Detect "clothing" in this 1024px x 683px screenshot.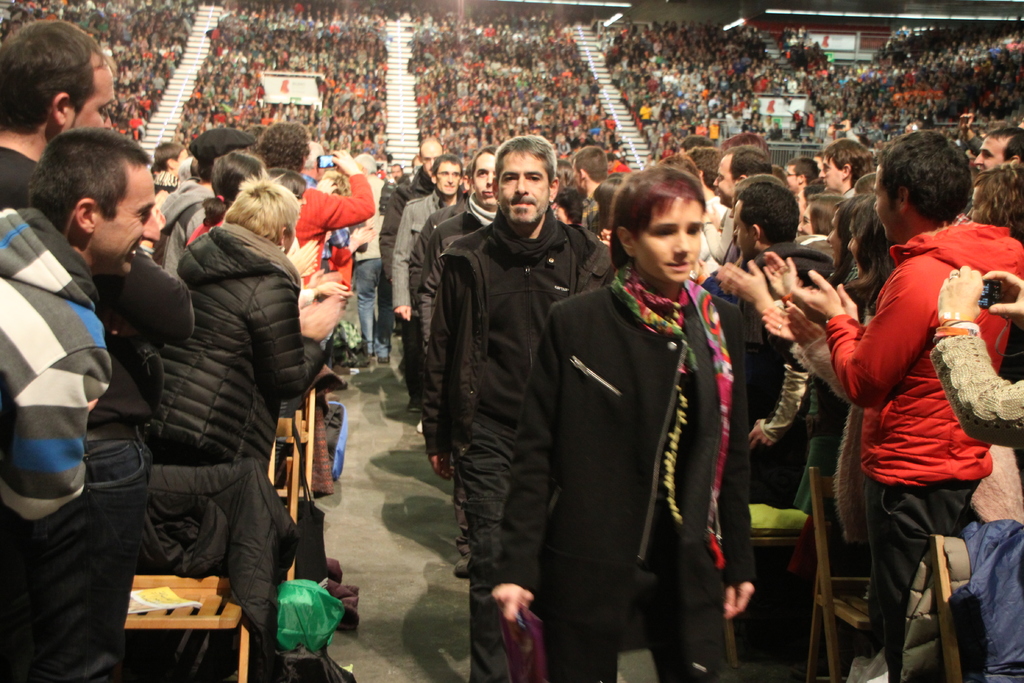
Detection: bbox=[378, 169, 434, 399].
